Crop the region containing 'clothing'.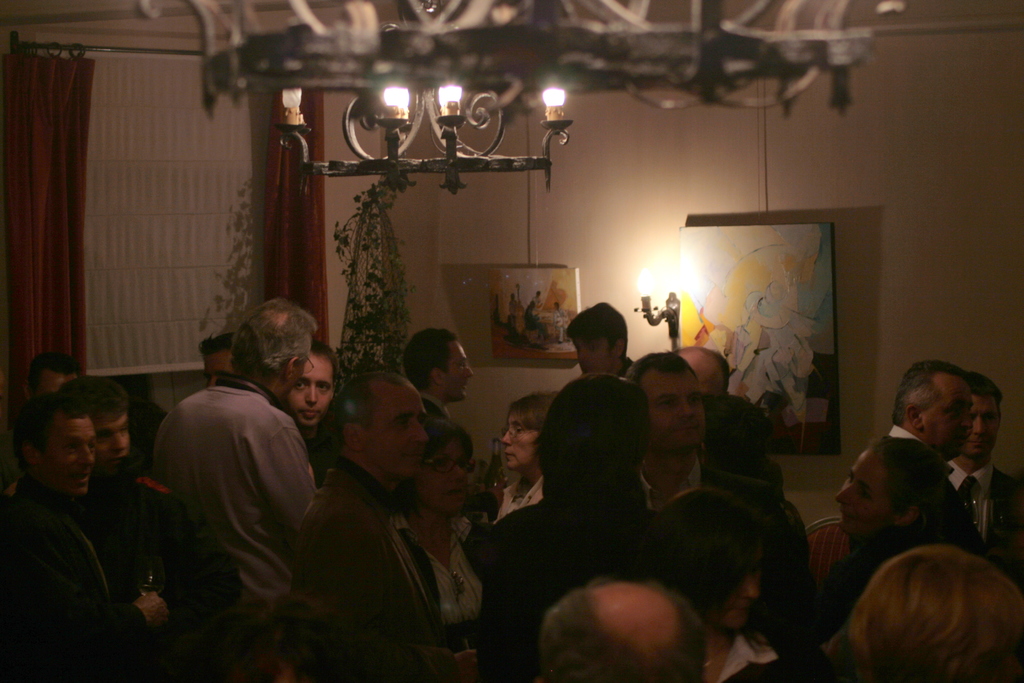
Crop region: rect(886, 424, 980, 545).
